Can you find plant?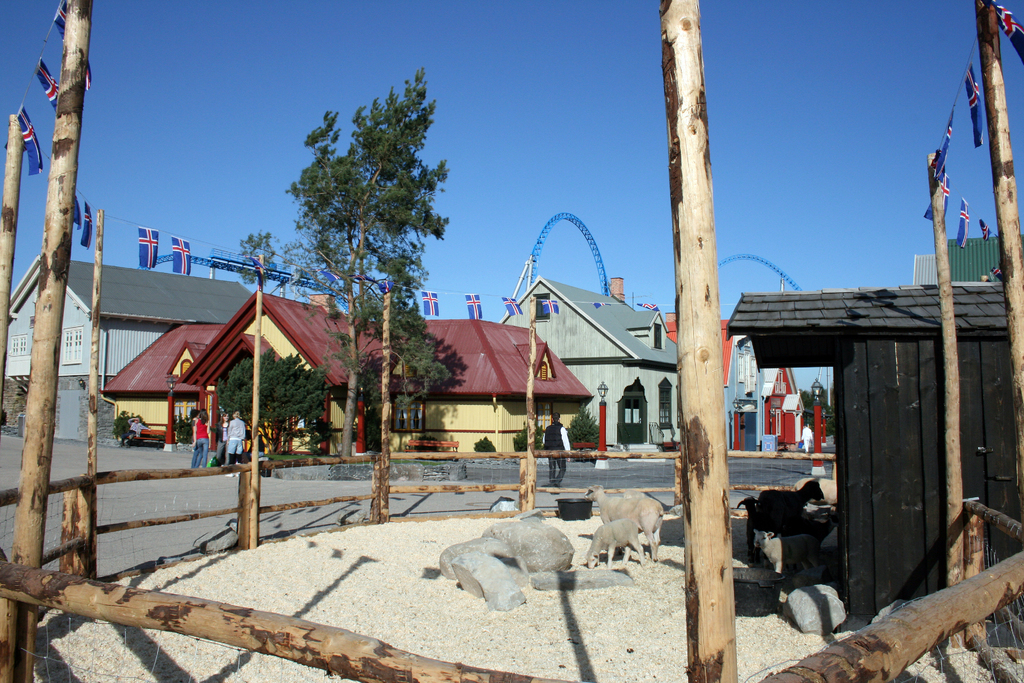
Yes, bounding box: 564/402/598/451.
